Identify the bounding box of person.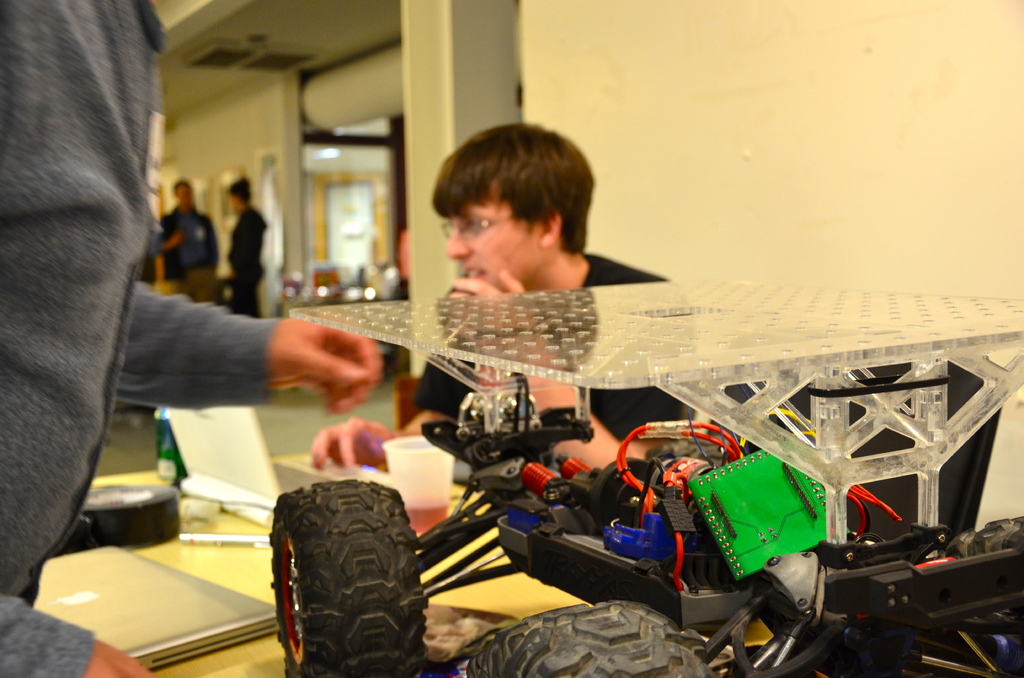
box=[309, 124, 692, 468].
